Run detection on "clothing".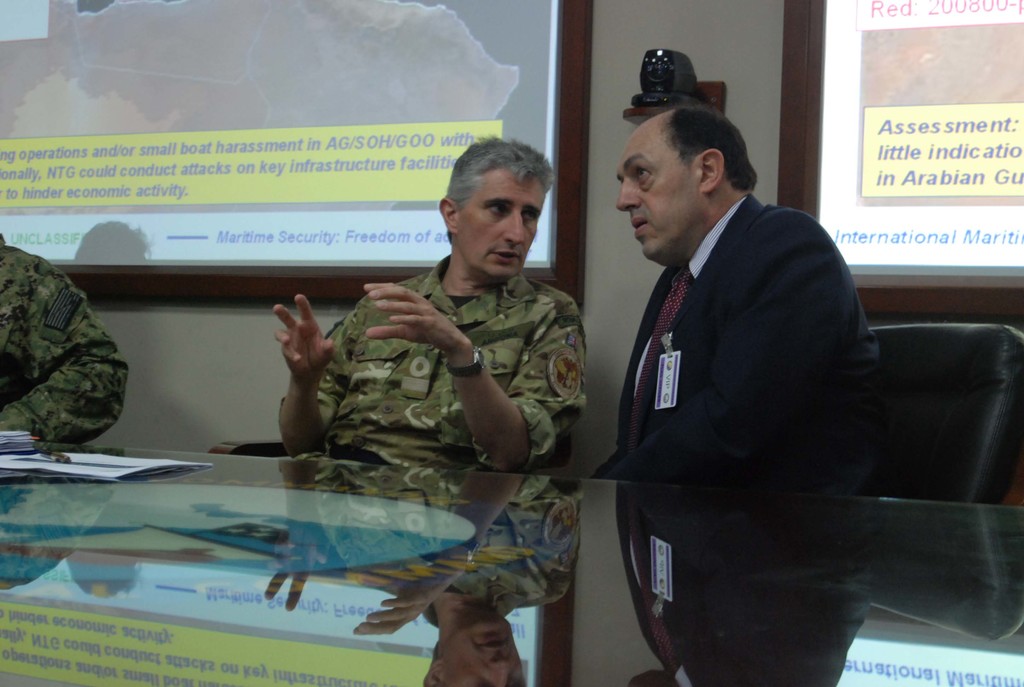
Result: bbox=[325, 253, 586, 473].
